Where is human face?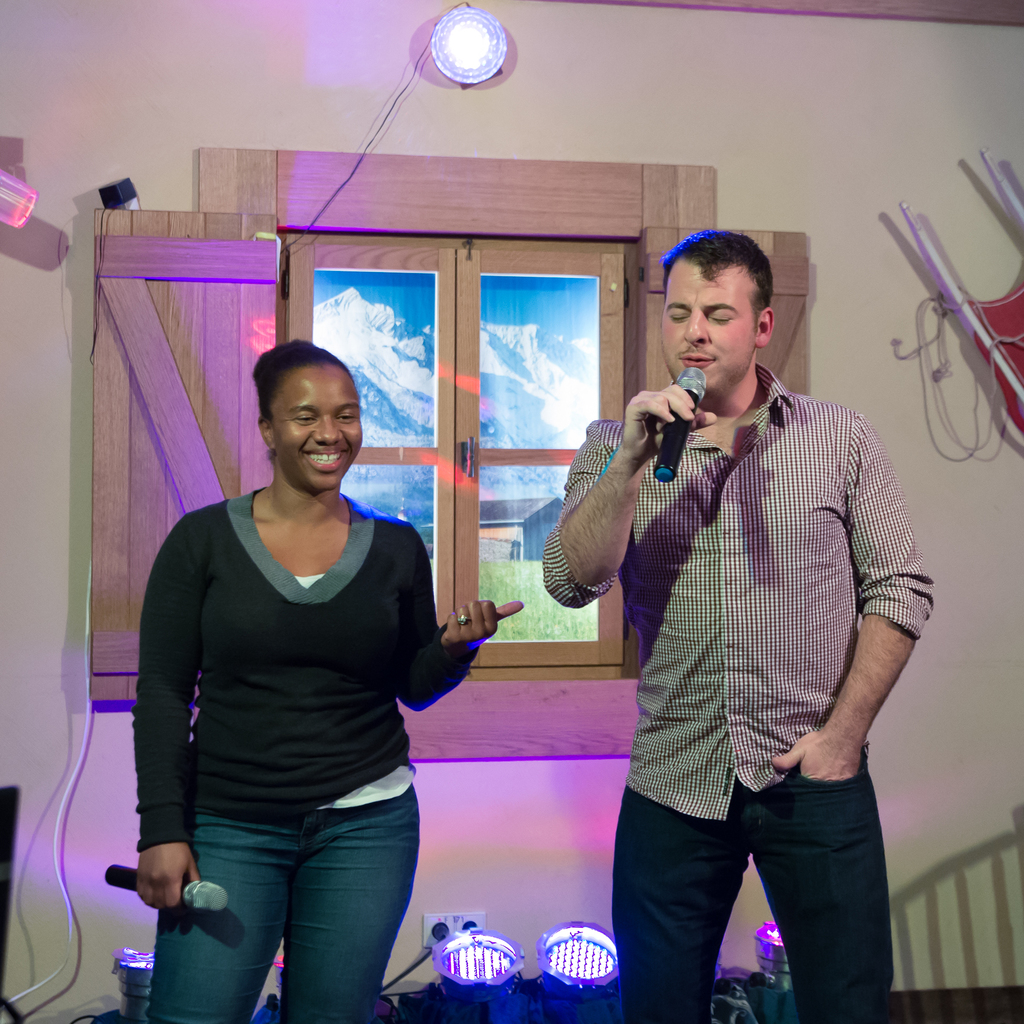
(277,361,361,487).
